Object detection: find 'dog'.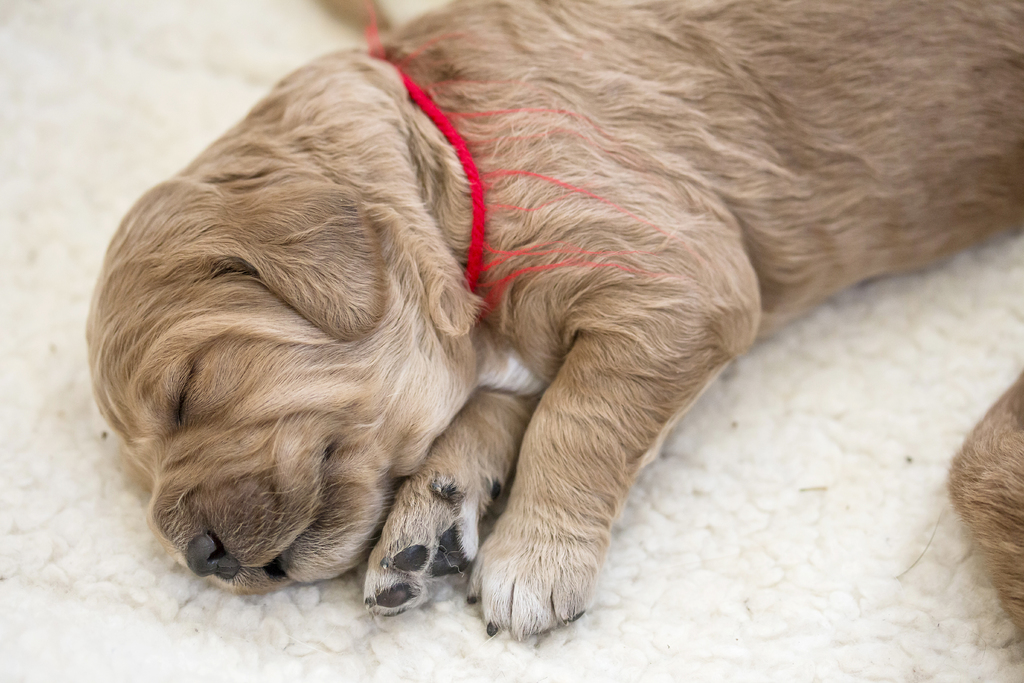
(left=84, top=0, right=1023, bottom=651).
